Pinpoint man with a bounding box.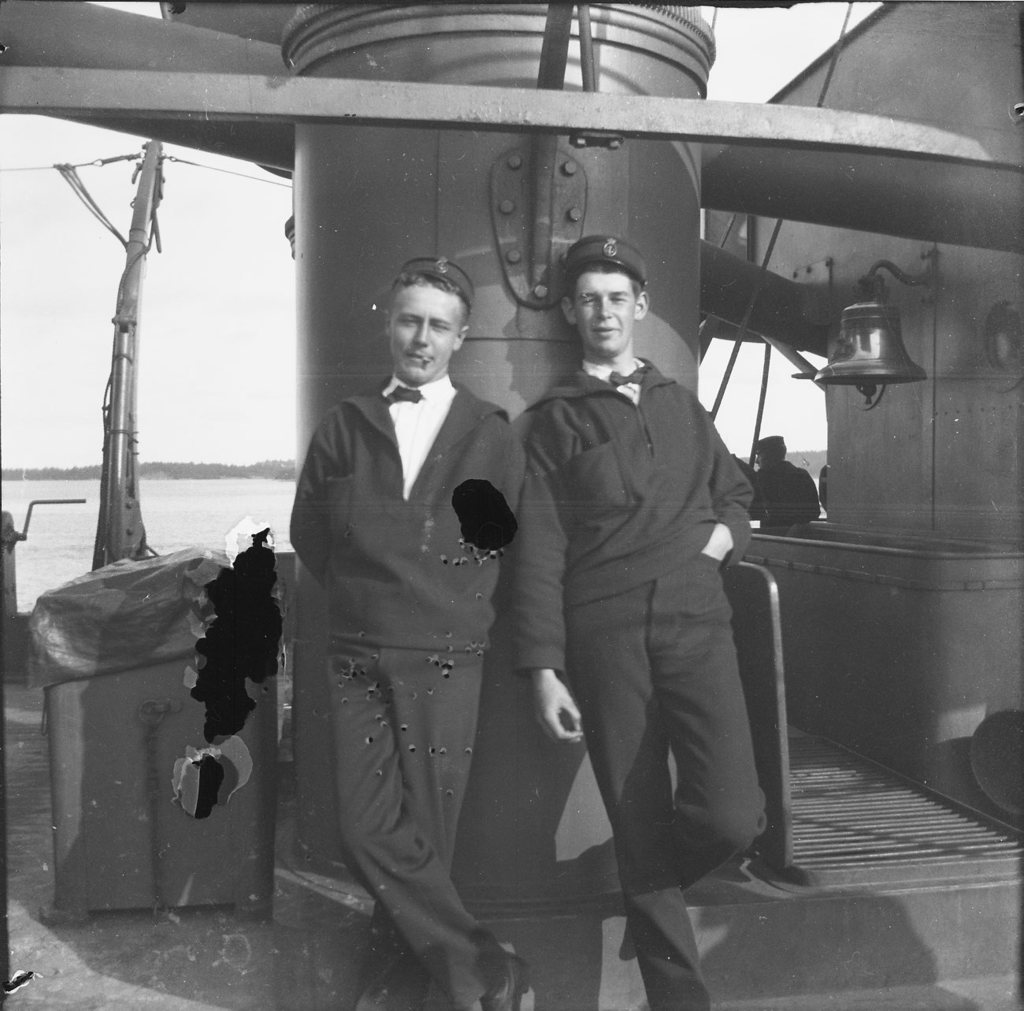
detection(277, 237, 551, 983).
